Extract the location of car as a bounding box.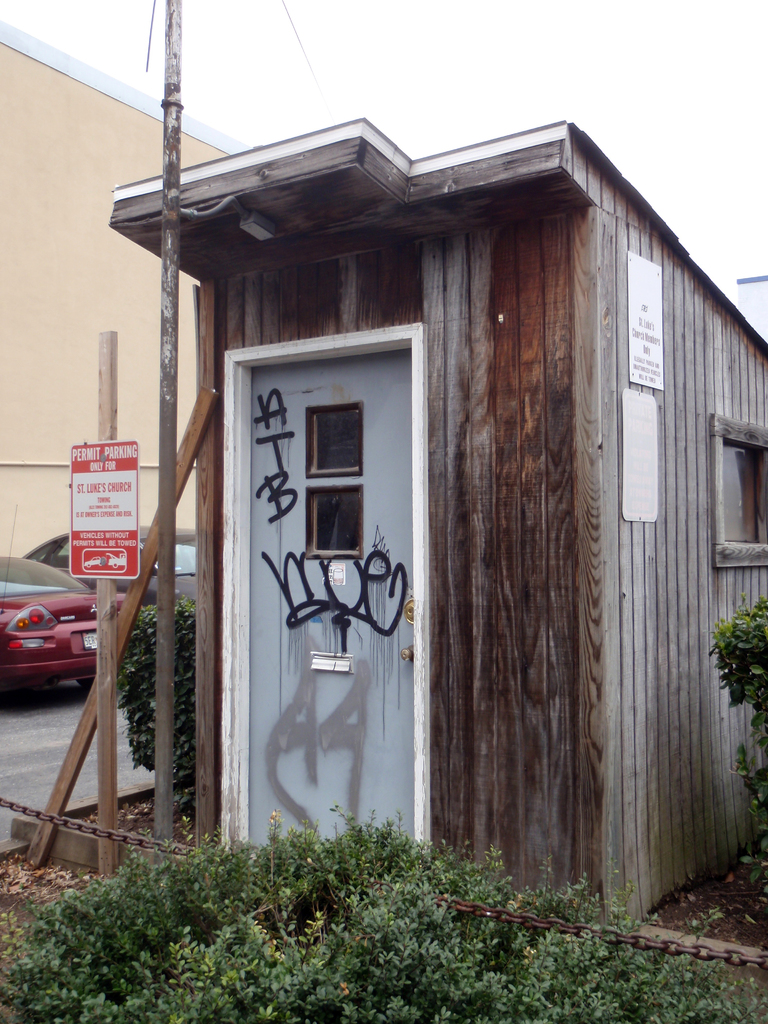
{"x1": 0, "y1": 509, "x2": 126, "y2": 700}.
